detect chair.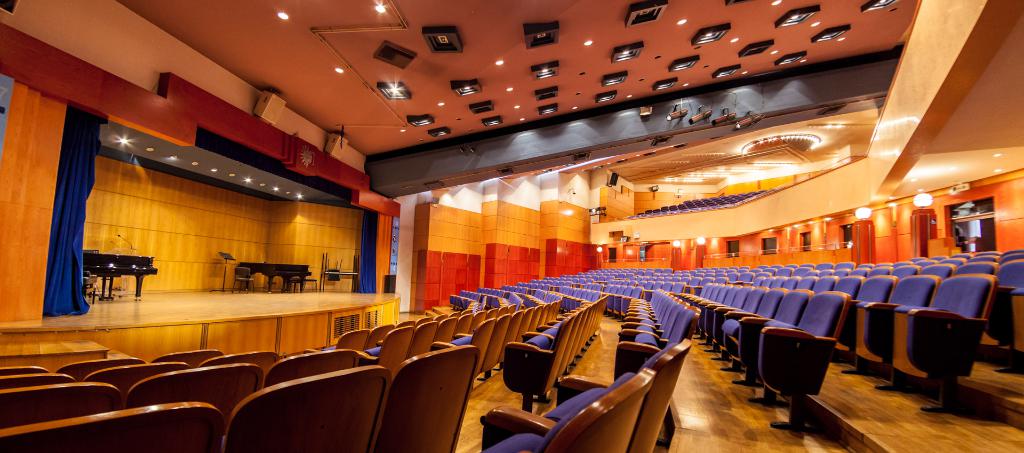
Detected at x1=950 y1=258 x2=998 y2=275.
